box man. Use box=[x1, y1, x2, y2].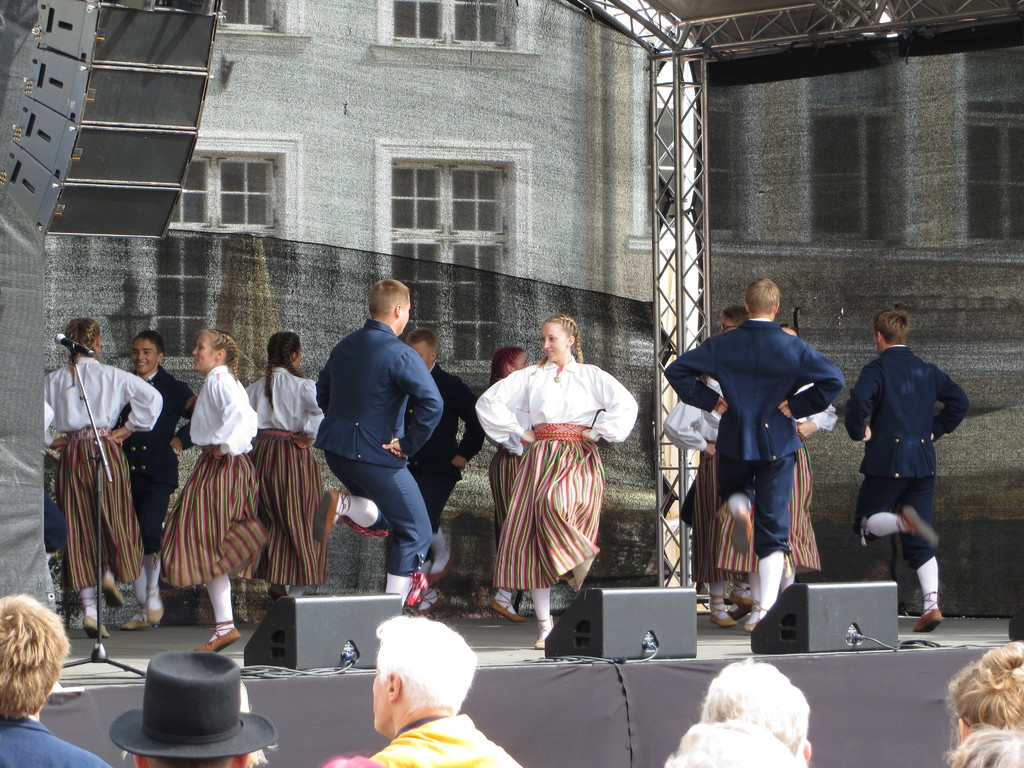
box=[304, 285, 451, 607].
